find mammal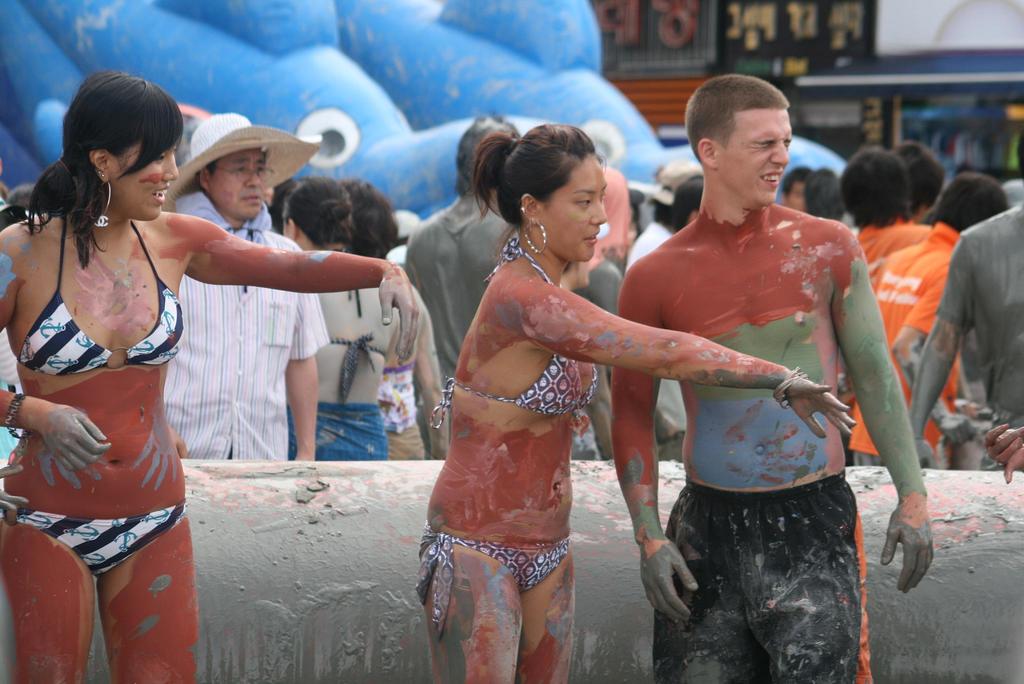
[x1=409, y1=121, x2=855, y2=683]
